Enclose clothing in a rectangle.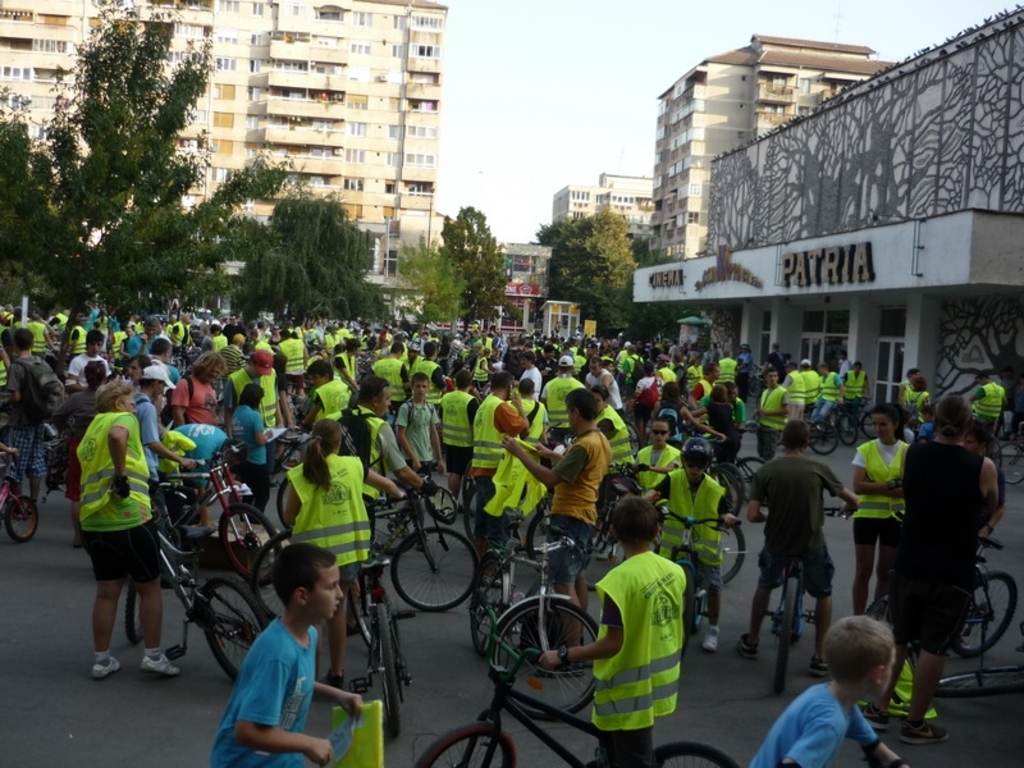
rect(517, 364, 547, 399).
